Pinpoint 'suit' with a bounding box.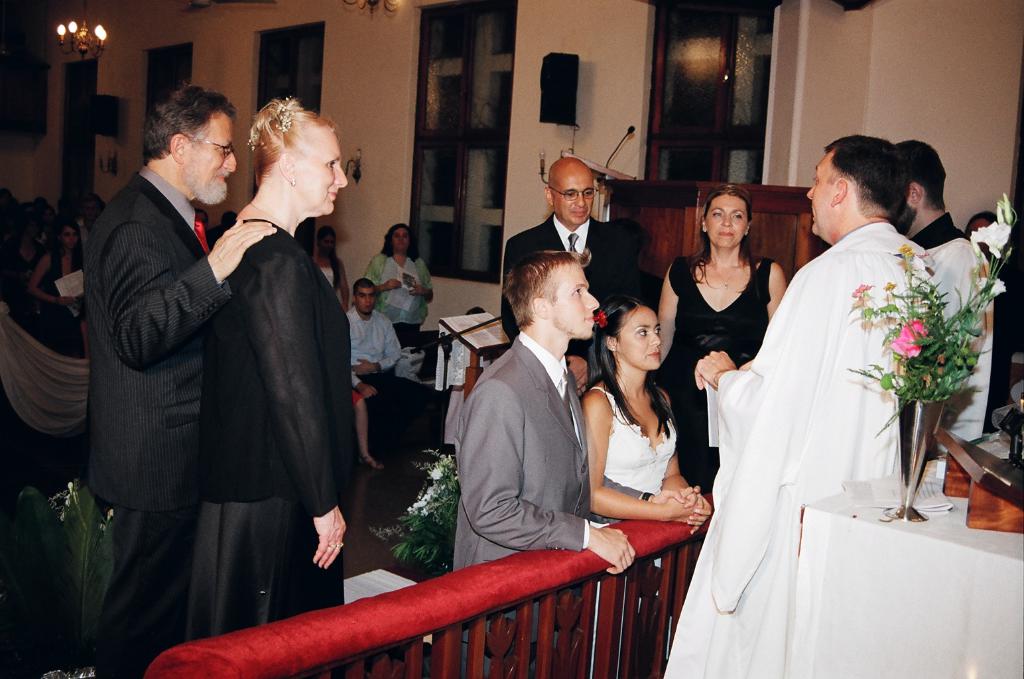
select_region(74, 166, 231, 675).
